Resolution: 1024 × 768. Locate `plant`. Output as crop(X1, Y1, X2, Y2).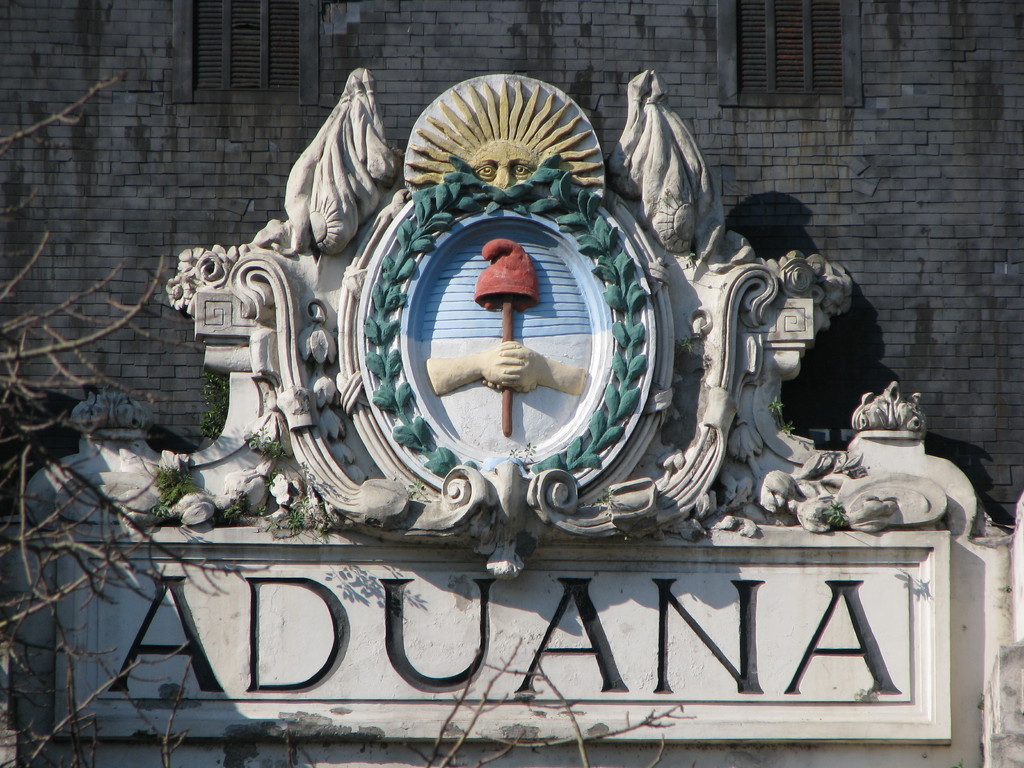
crop(156, 462, 209, 513).
